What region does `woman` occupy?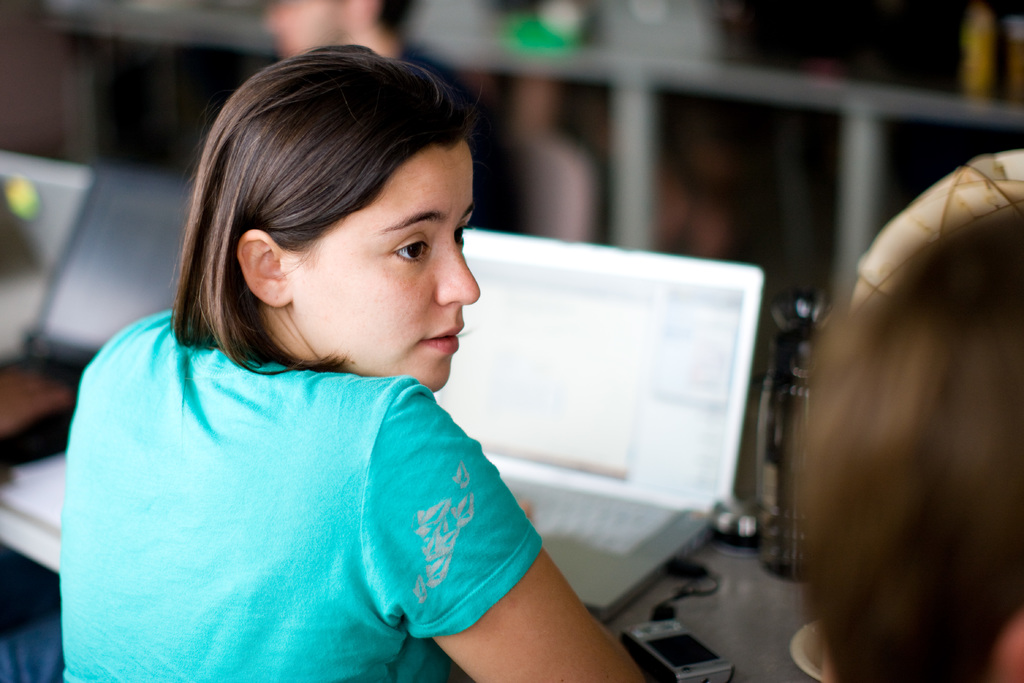
54, 49, 684, 670.
